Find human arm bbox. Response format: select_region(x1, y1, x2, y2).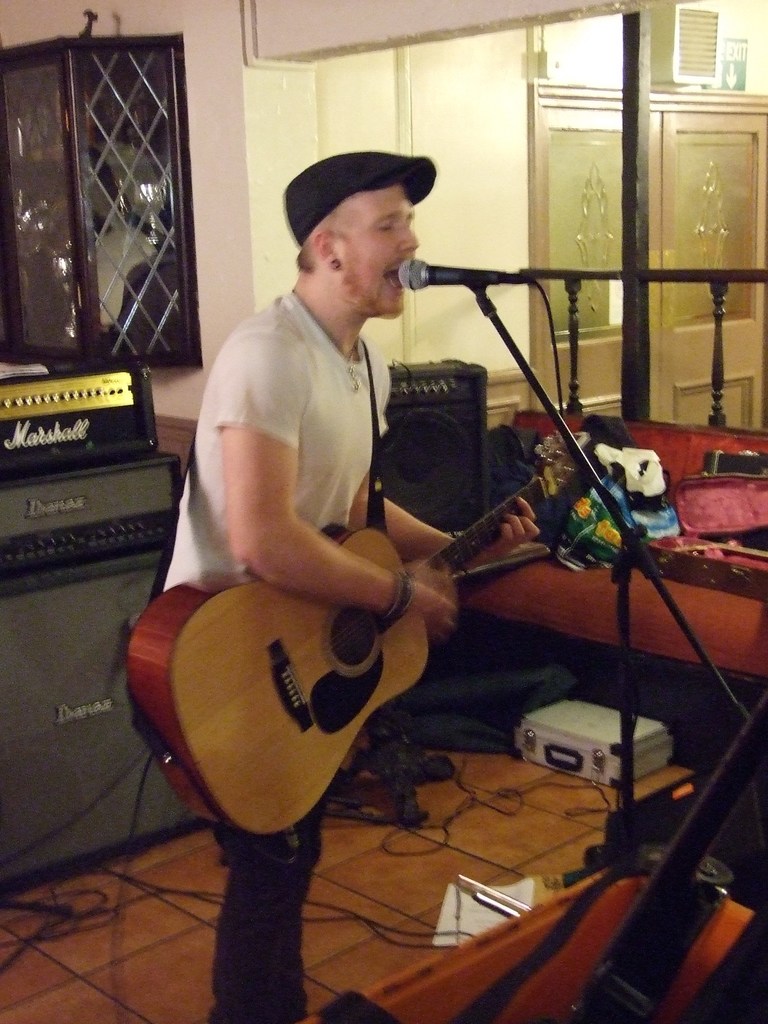
select_region(373, 469, 539, 578).
